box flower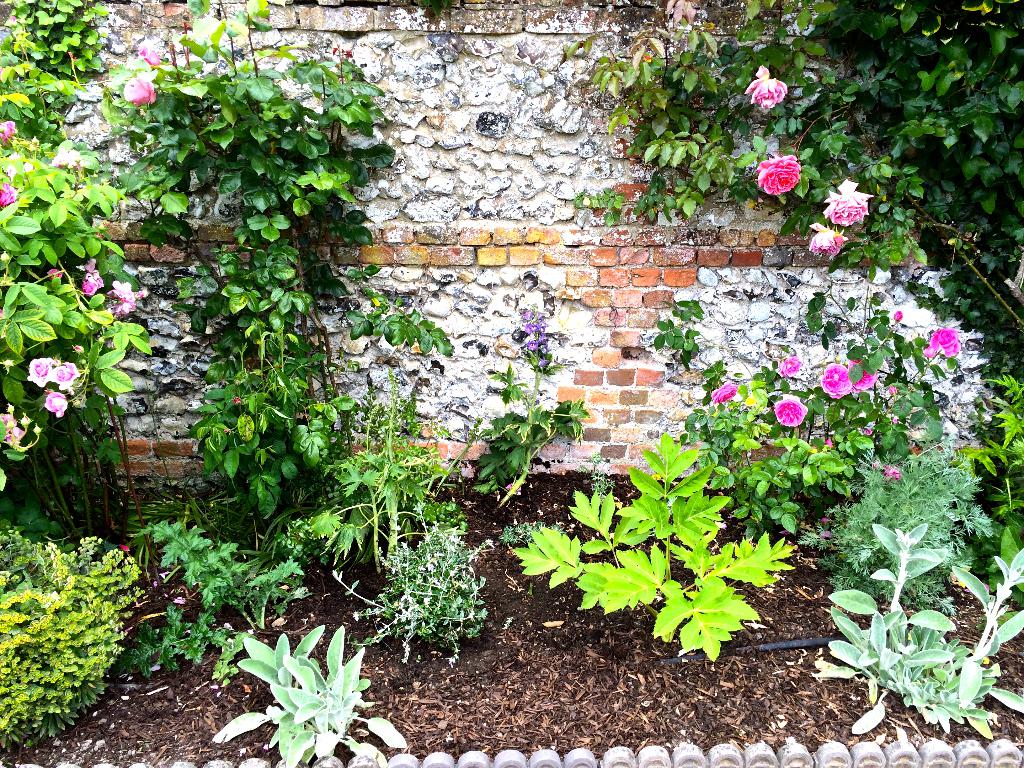
bbox=[116, 74, 158, 105]
